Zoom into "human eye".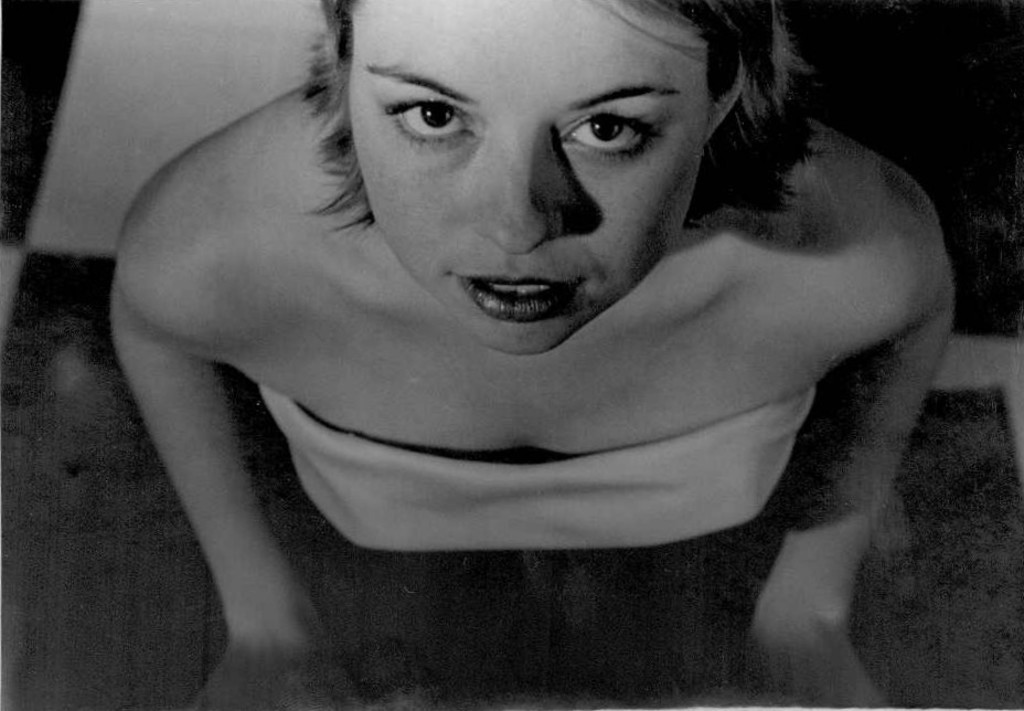
Zoom target: locate(558, 102, 662, 167).
